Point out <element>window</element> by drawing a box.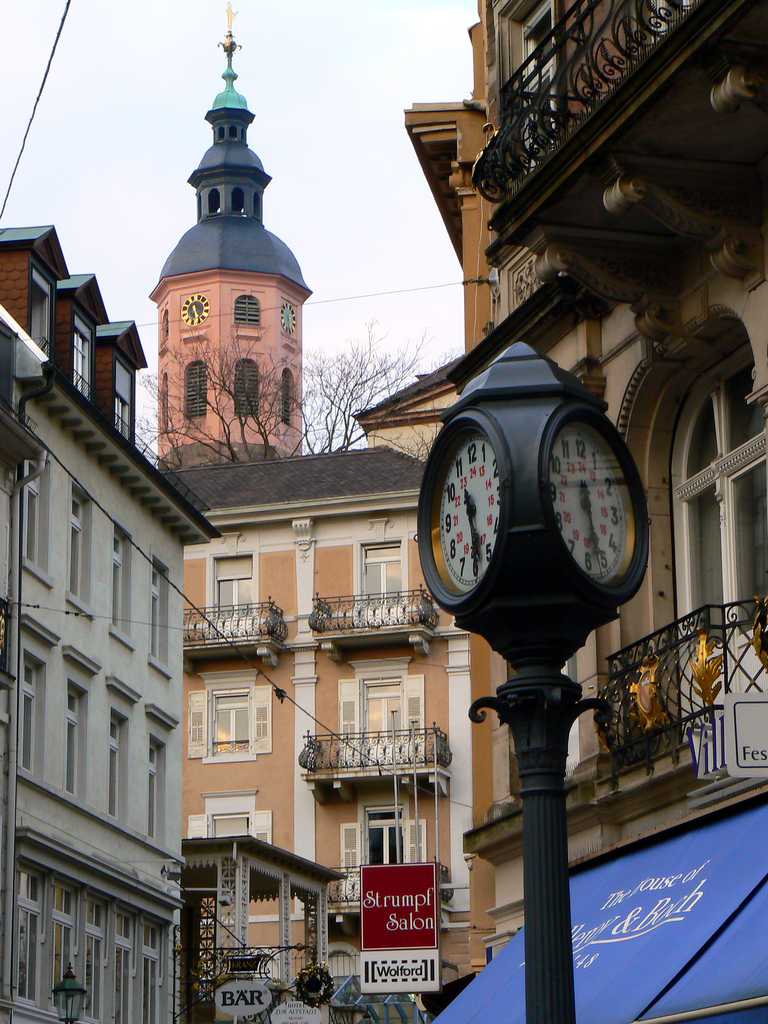
bbox=(19, 445, 50, 564).
